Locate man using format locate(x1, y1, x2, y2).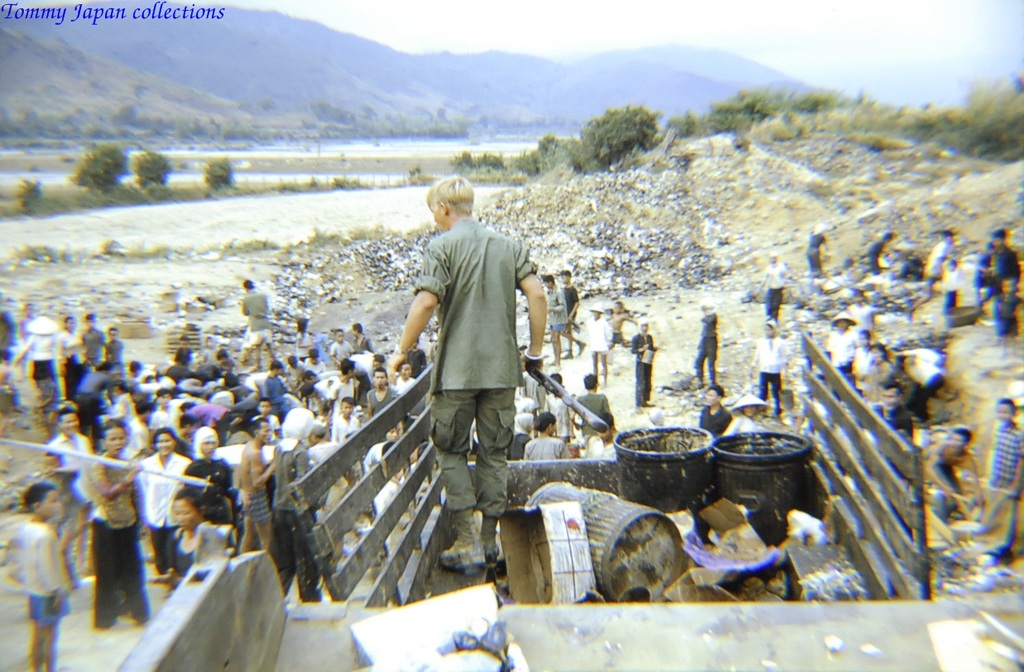
locate(392, 168, 550, 574).
